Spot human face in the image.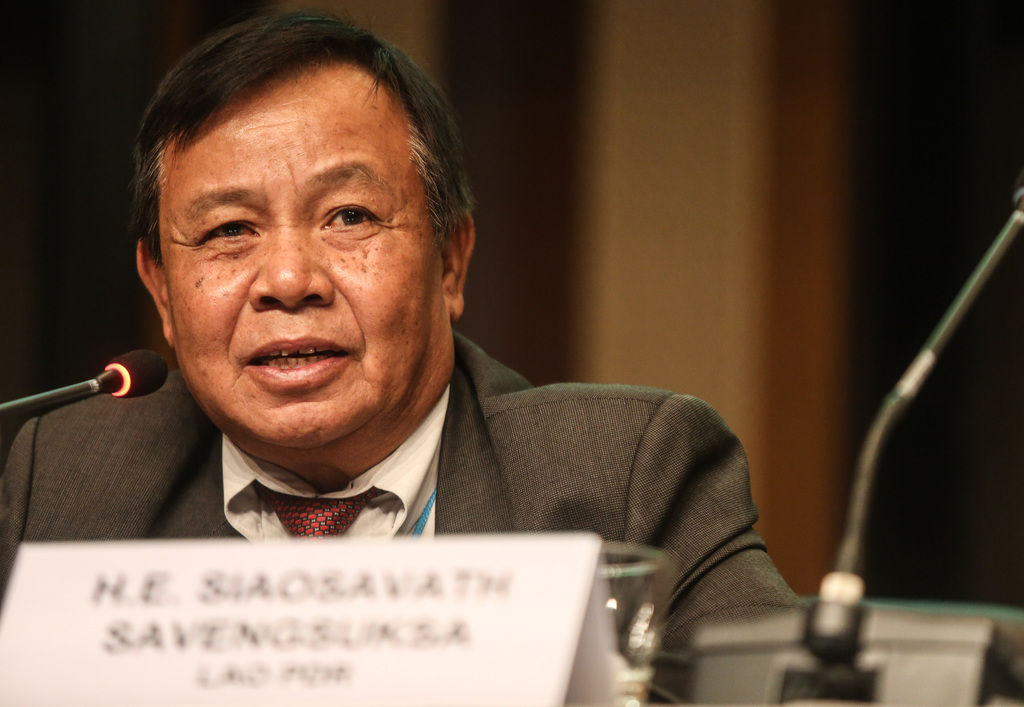
human face found at {"left": 159, "top": 71, "right": 448, "bottom": 447}.
